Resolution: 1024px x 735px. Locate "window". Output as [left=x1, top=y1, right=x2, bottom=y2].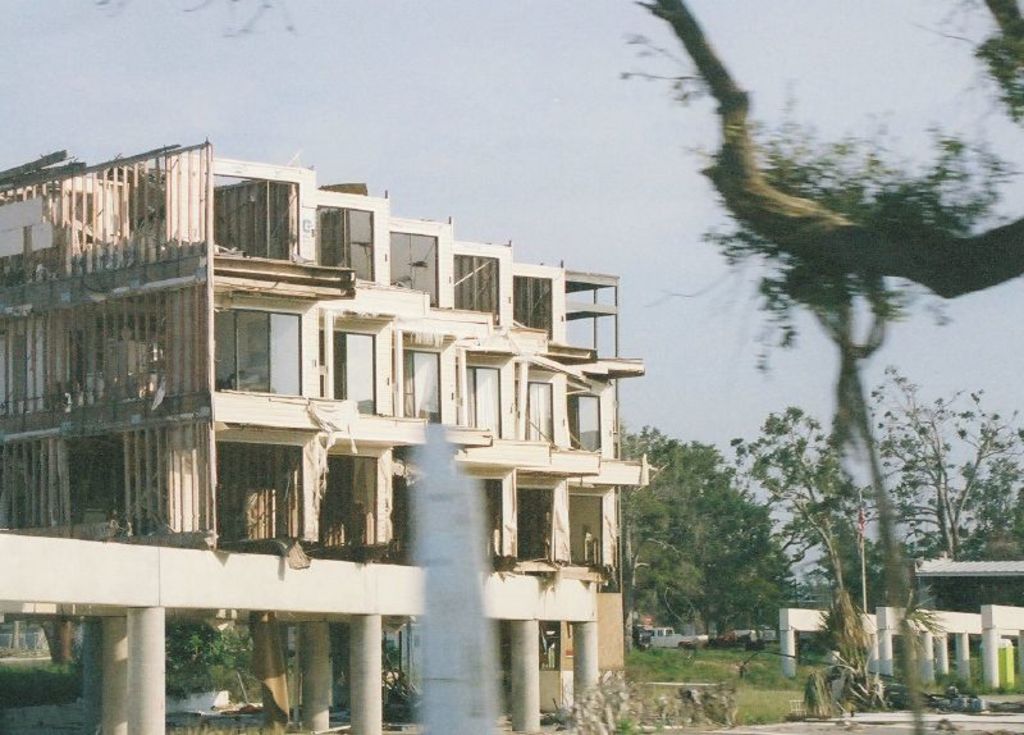
[left=520, top=378, right=558, bottom=448].
